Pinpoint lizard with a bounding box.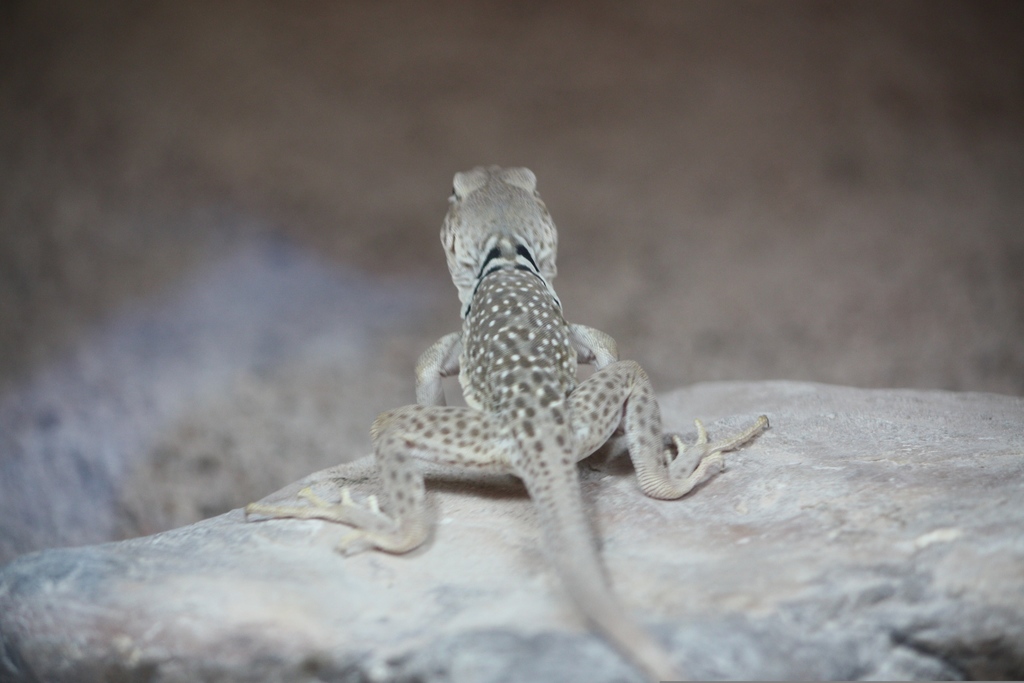
(250,165,775,682).
